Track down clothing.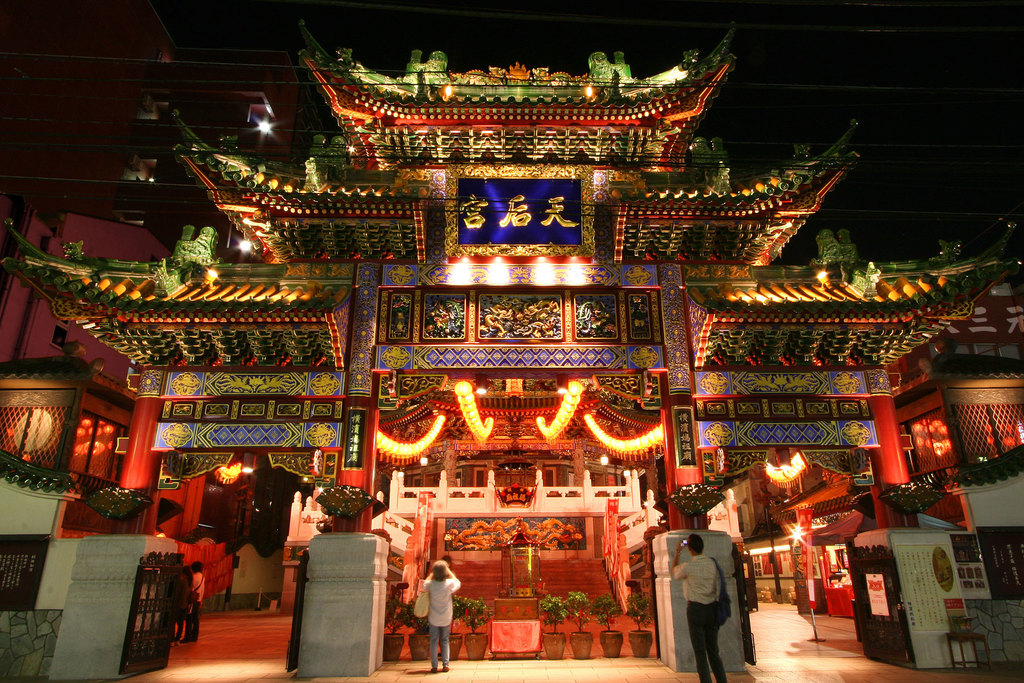
Tracked to [670, 554, 724, 682].
